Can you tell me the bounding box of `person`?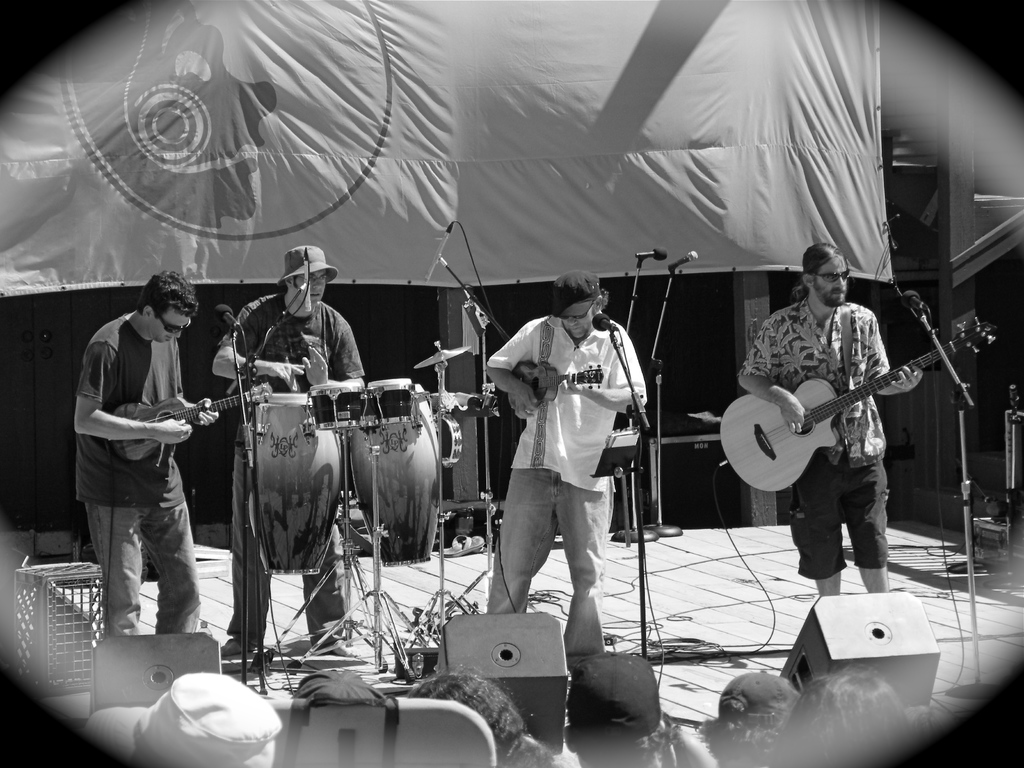
<region>207, 239, 361, 665</region>.
